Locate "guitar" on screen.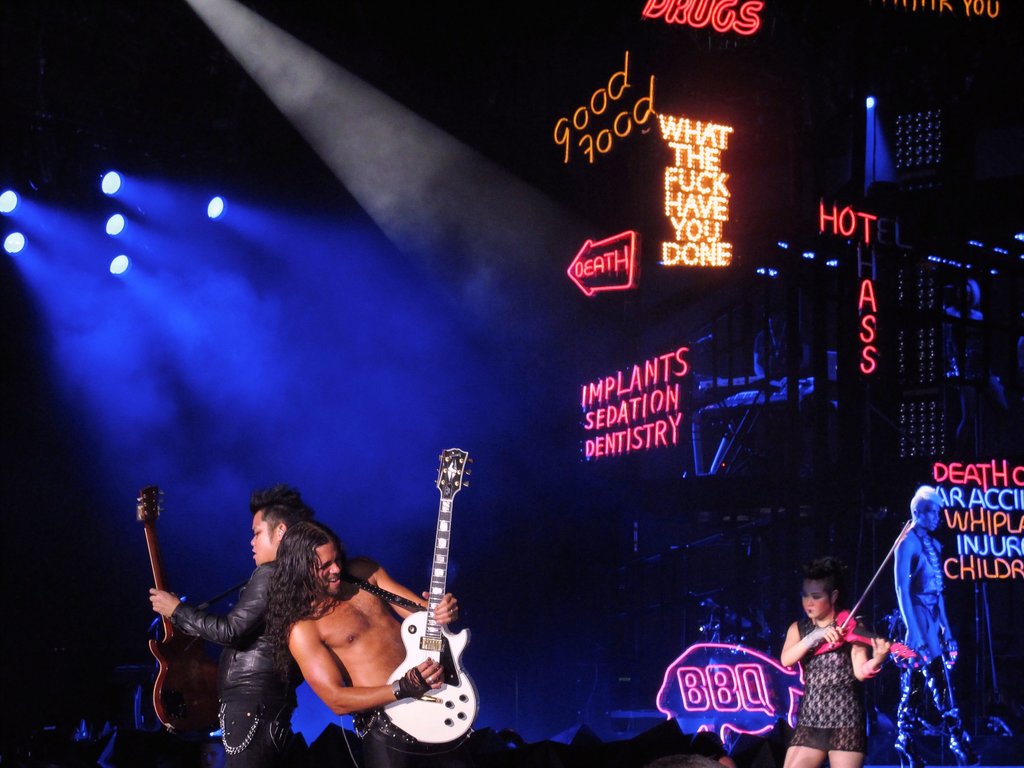
On screen at l=346, t=454, r=479, b=739.
